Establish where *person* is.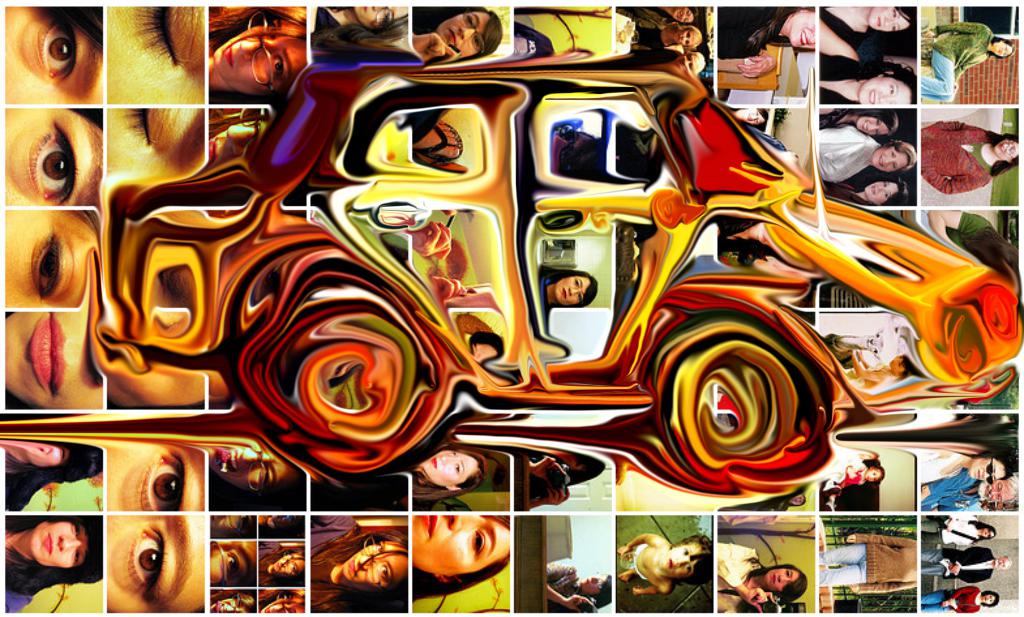
Established at pyautogui.locateOnScreen(922, 588, 994, 614).
